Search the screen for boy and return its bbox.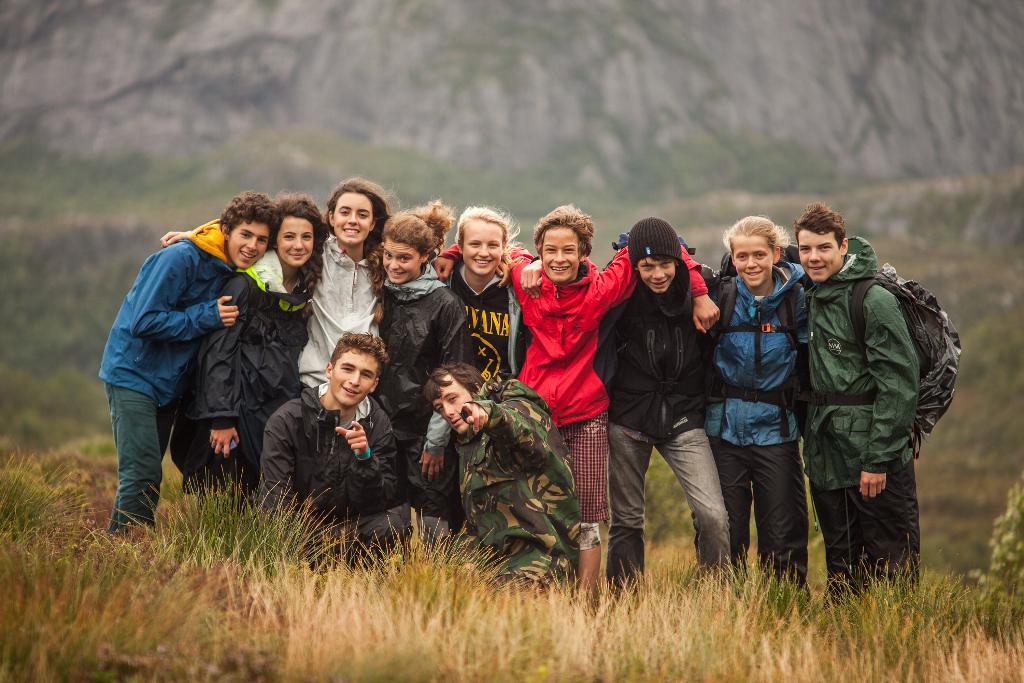
Found: rect(252, 332, 410, 562).
